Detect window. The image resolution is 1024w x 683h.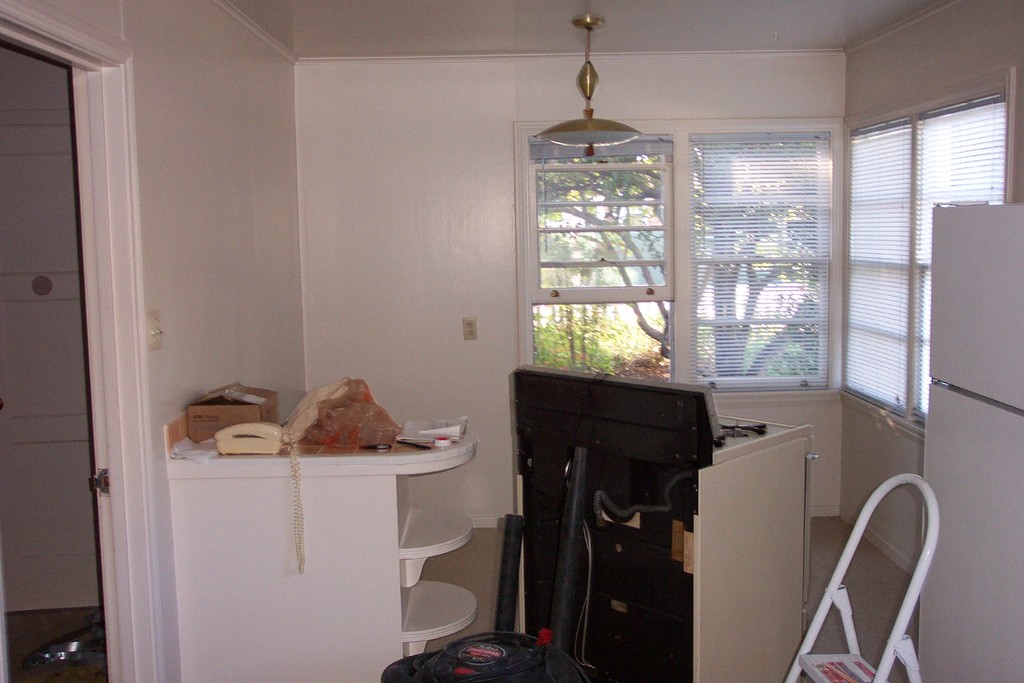
(left=840, top=69, right=1015, bottom=396).
